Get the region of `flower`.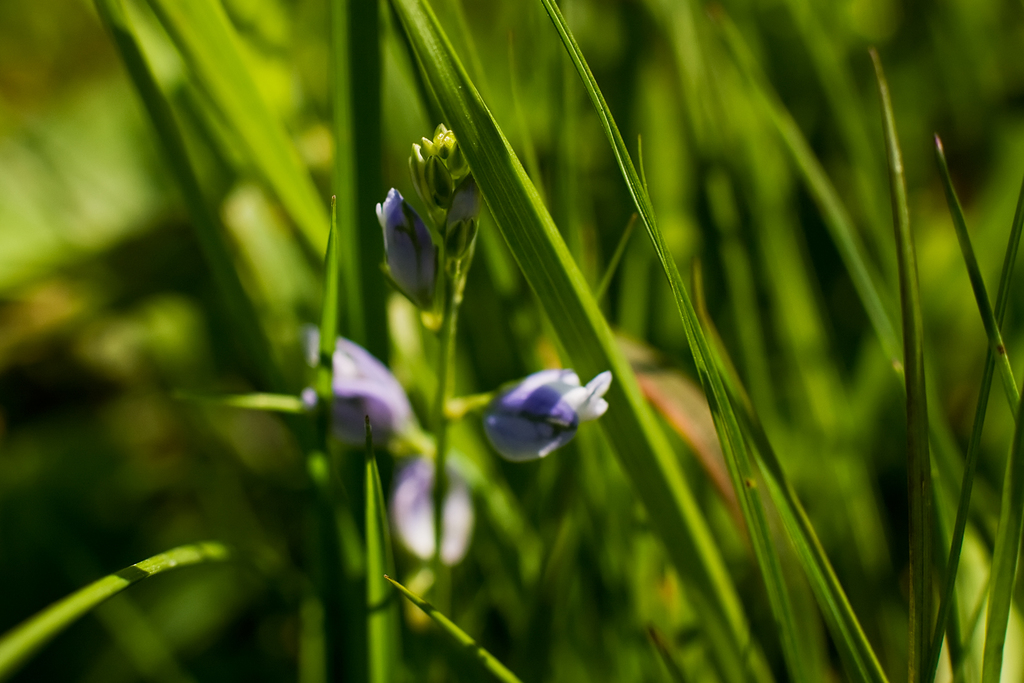
bbox(445, 173, 477, 241).
